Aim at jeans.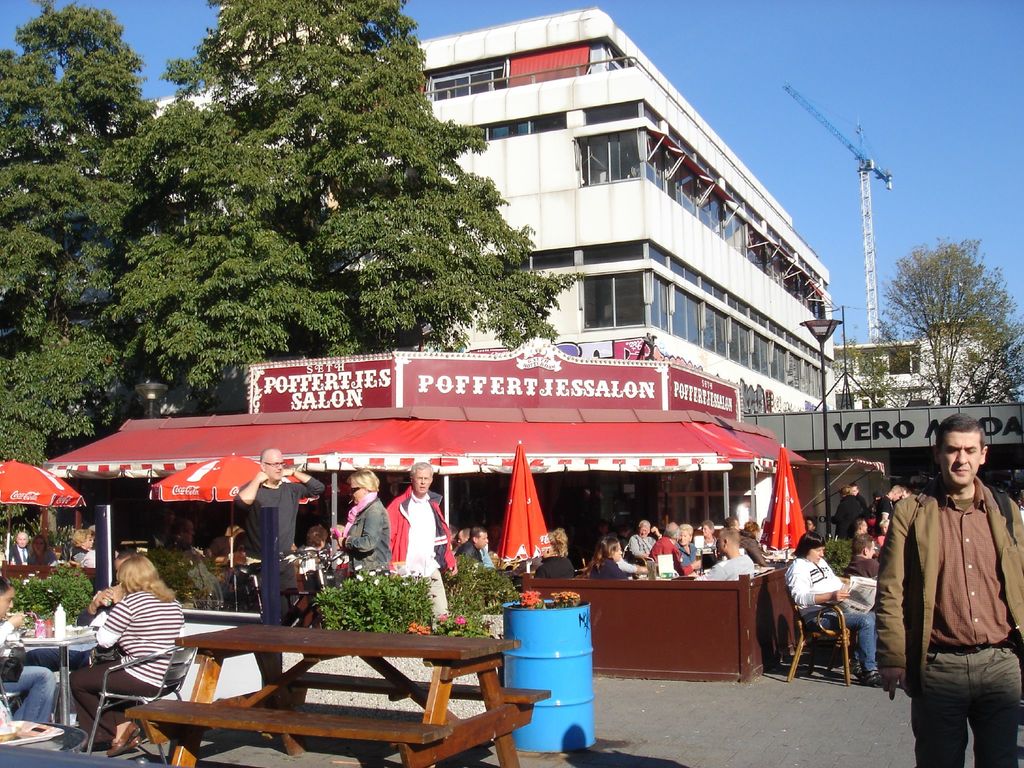
Aimed at rect(887, 646, 1023, 767).
